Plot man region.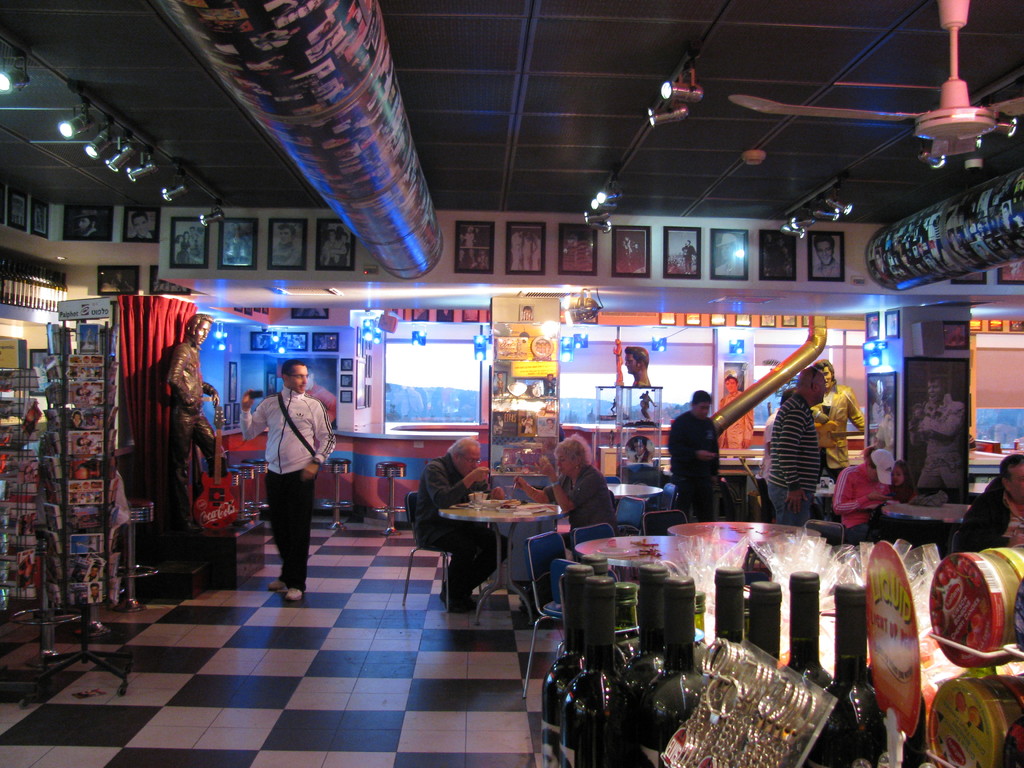
Plotted at 166 312 221 490.
